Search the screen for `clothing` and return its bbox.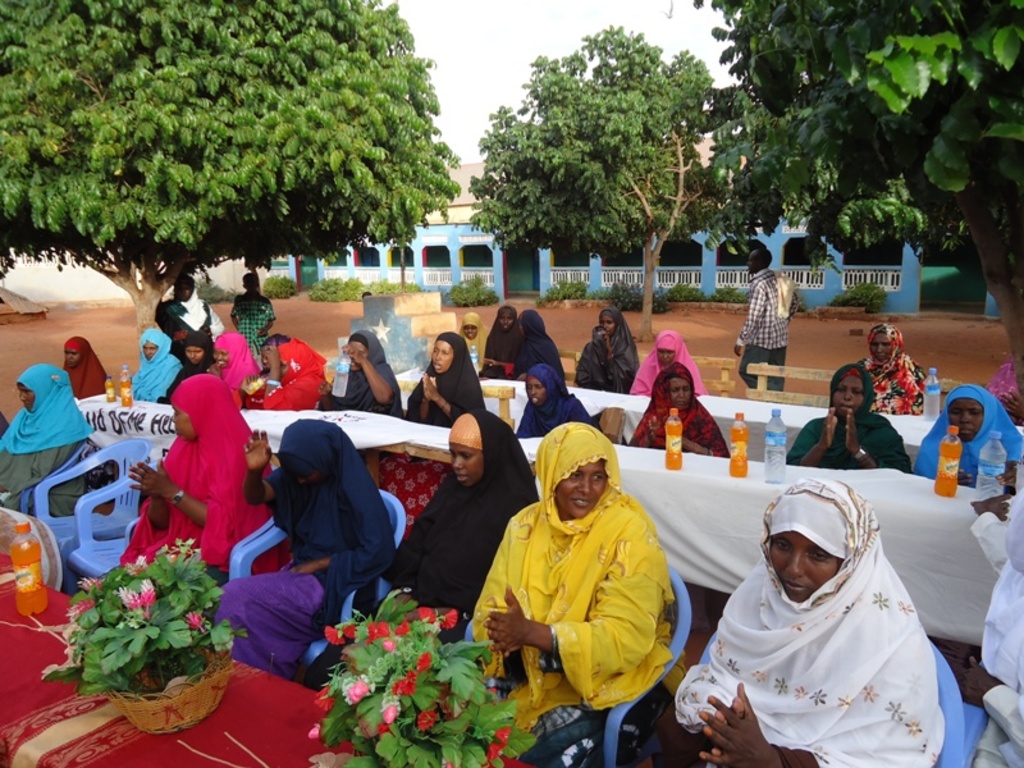
Found: bbox=[631, 326, 705, 402].
